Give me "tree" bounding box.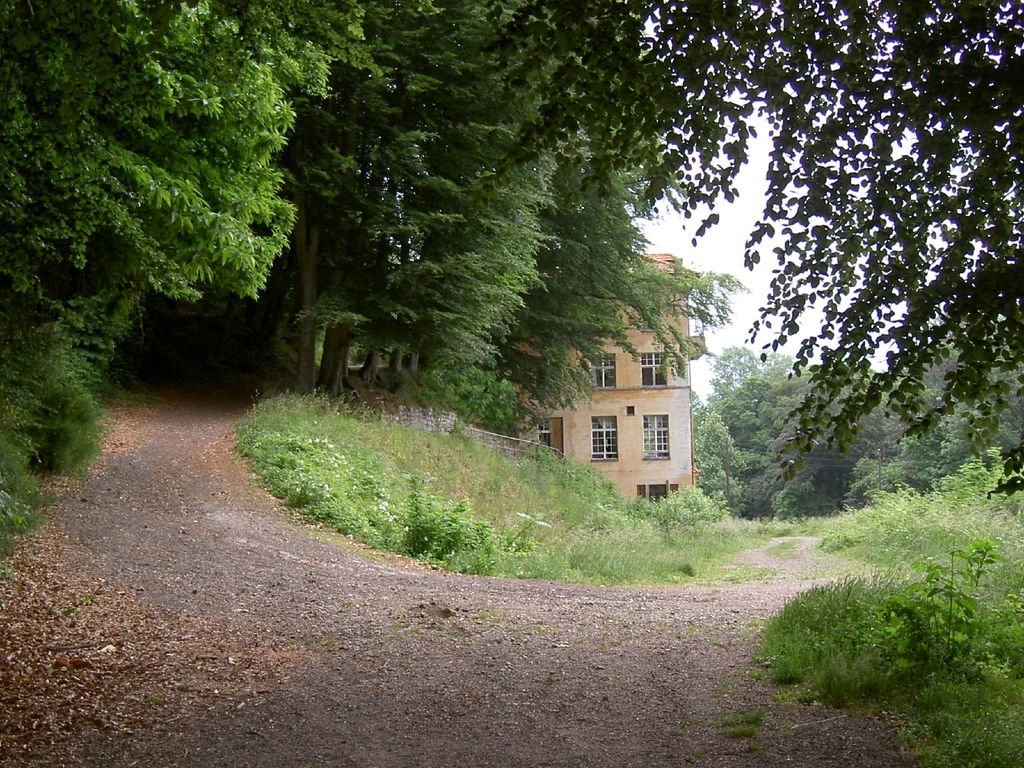
(0, 0, 751, 485).
